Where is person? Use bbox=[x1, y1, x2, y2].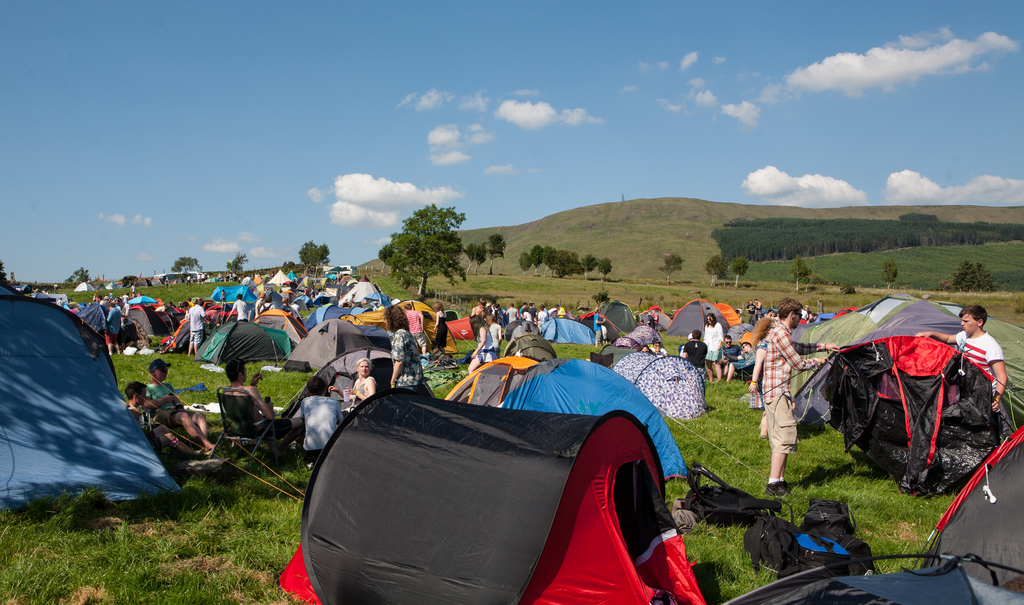
bbox=[483, 308, 504, 359].
